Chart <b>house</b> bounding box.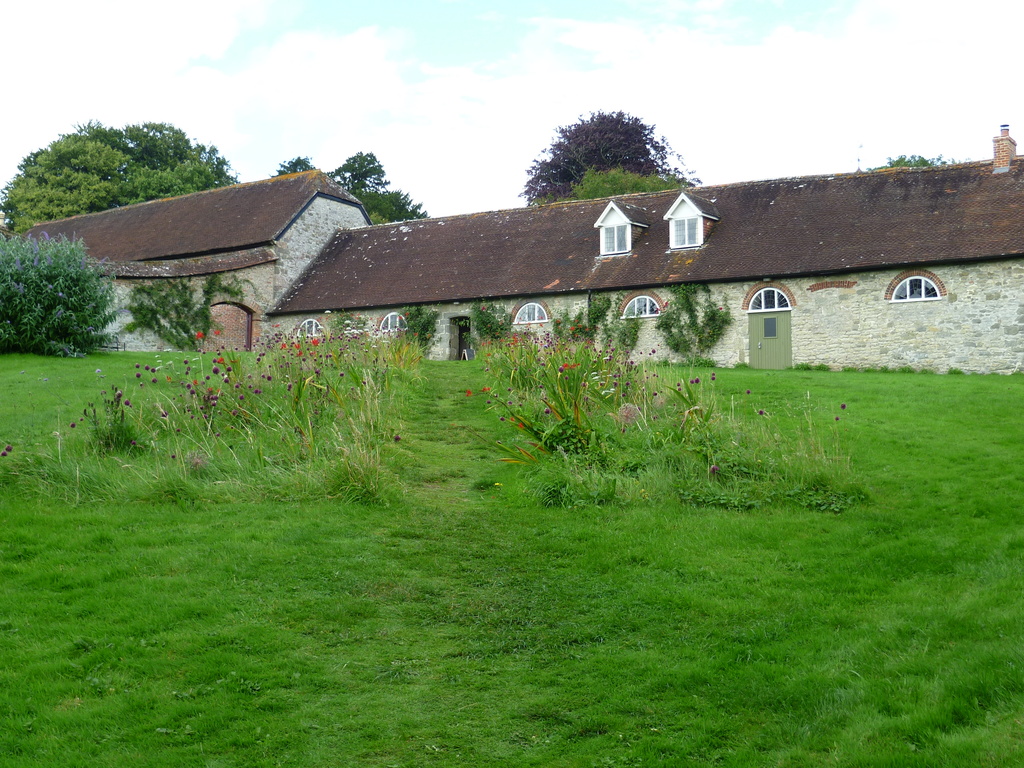
Charted: [0,167,374,354].
